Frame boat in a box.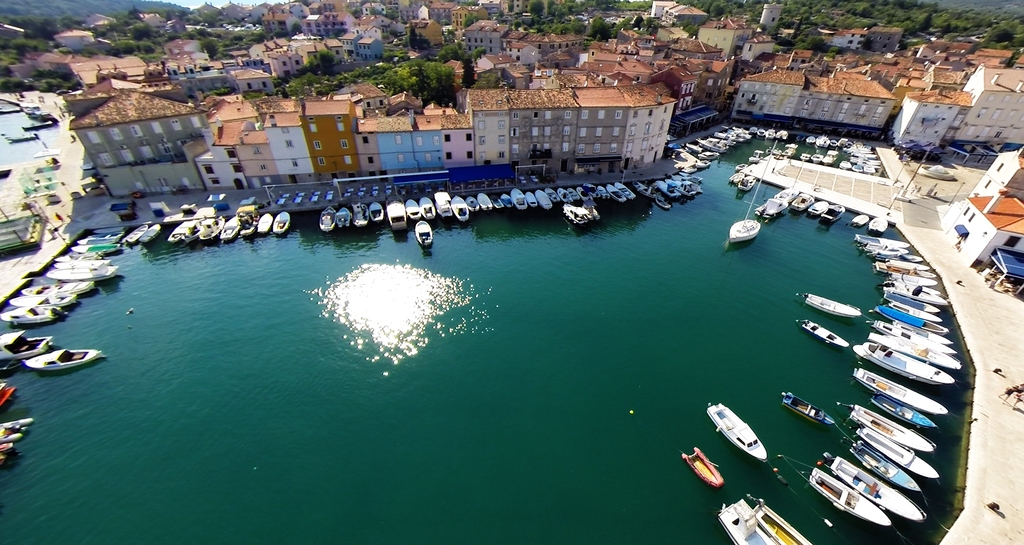
[x1=775, y1=389, x2=842, y2=430].
